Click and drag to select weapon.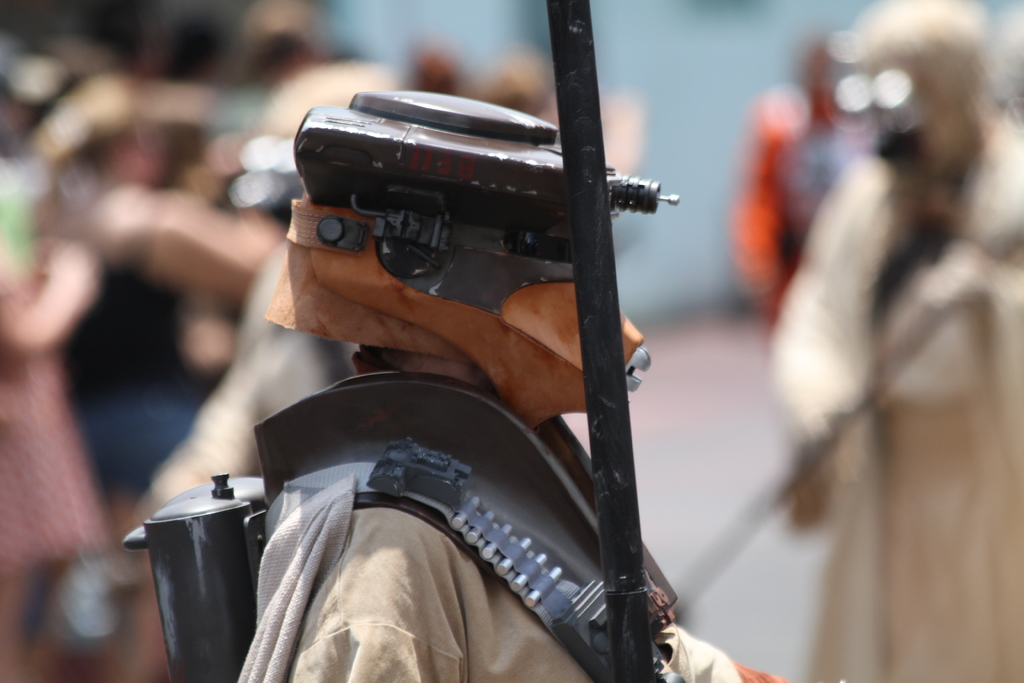
Selection: <box>543,0,653,682</box>.
